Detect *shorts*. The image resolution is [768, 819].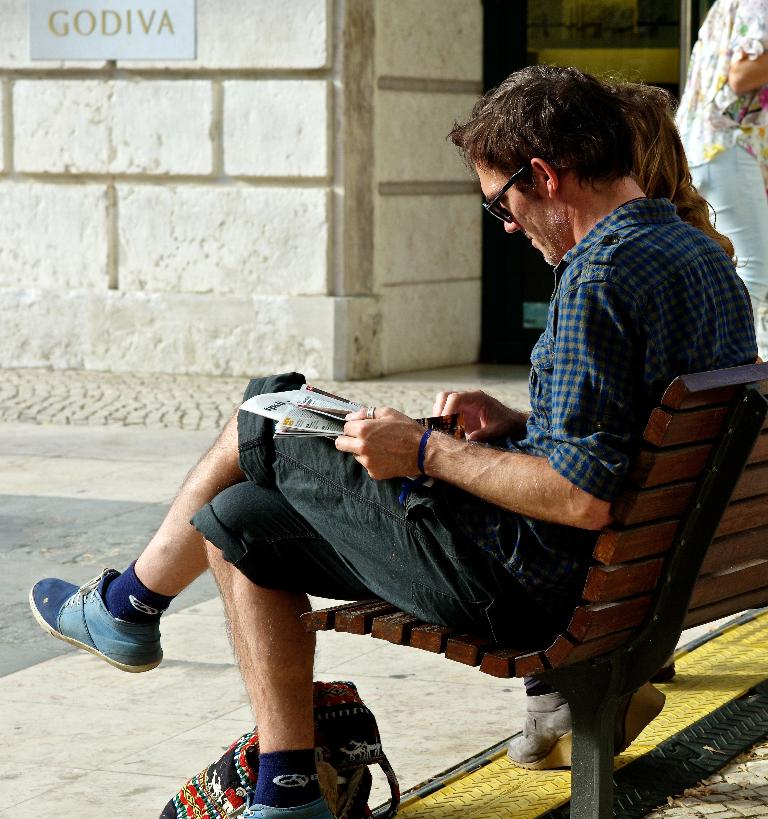
select_region(189, 373, 589, 651).
